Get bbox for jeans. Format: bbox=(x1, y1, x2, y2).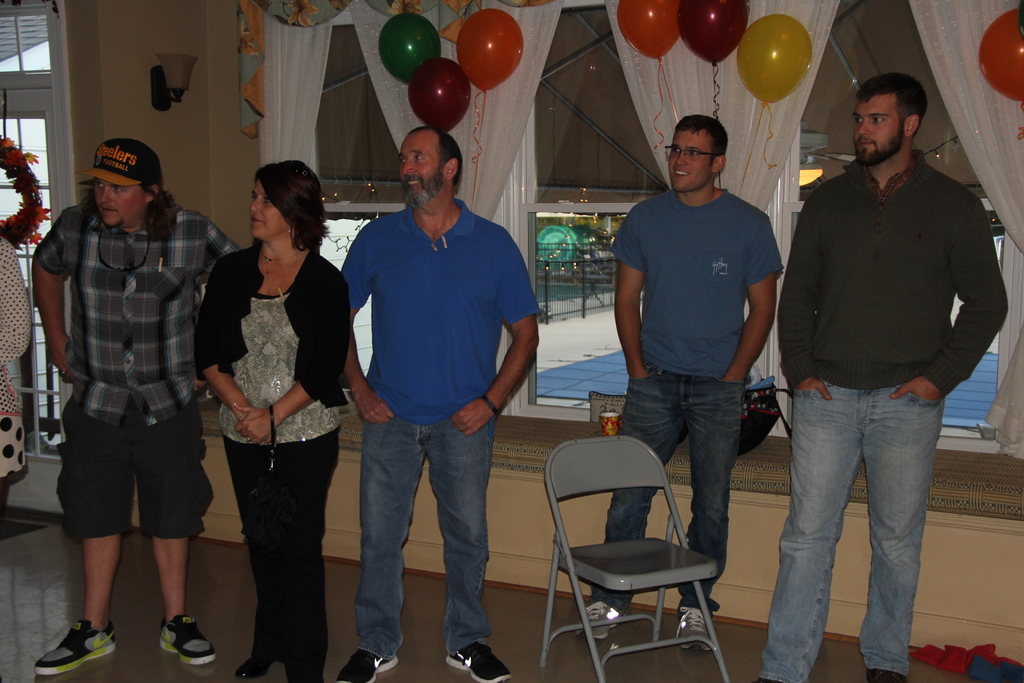
bbox=(586, 358, 748, 614).
